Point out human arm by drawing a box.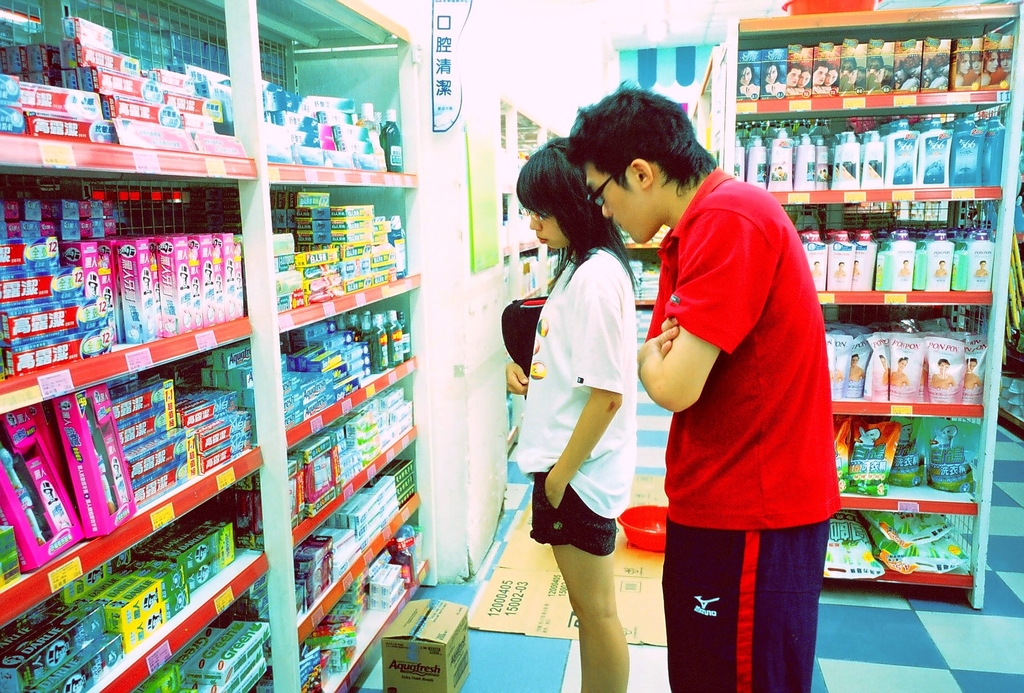
crop(635, 207, 767, 413).
